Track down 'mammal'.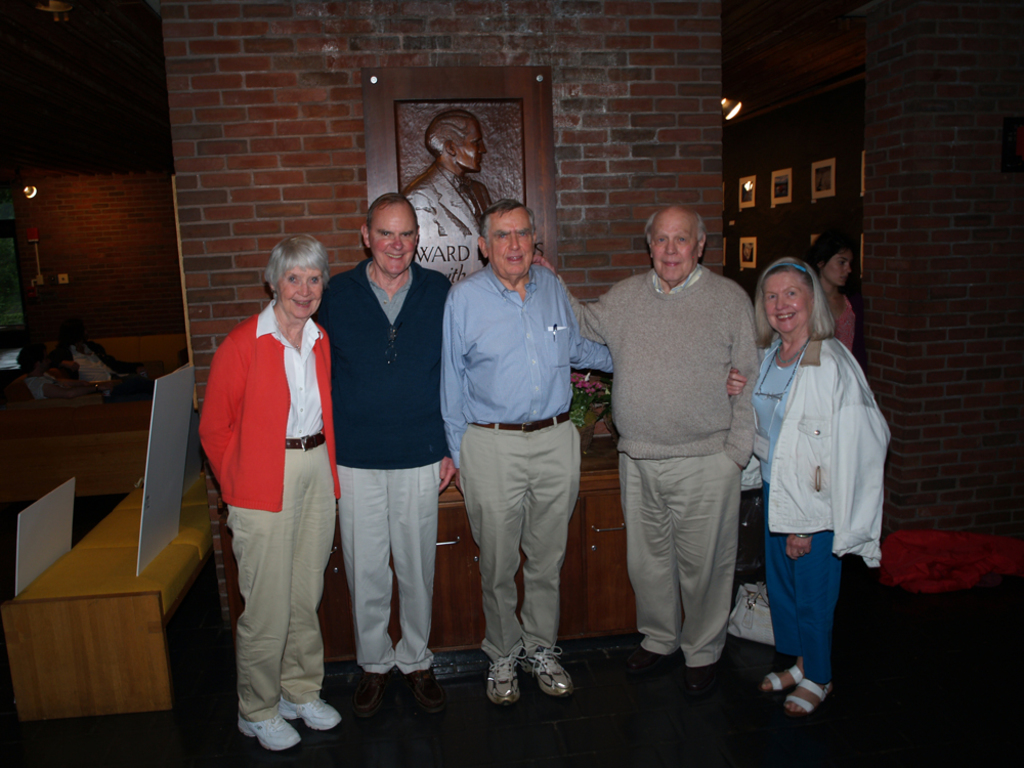
Tracked to (14, 344, 132, 406).
